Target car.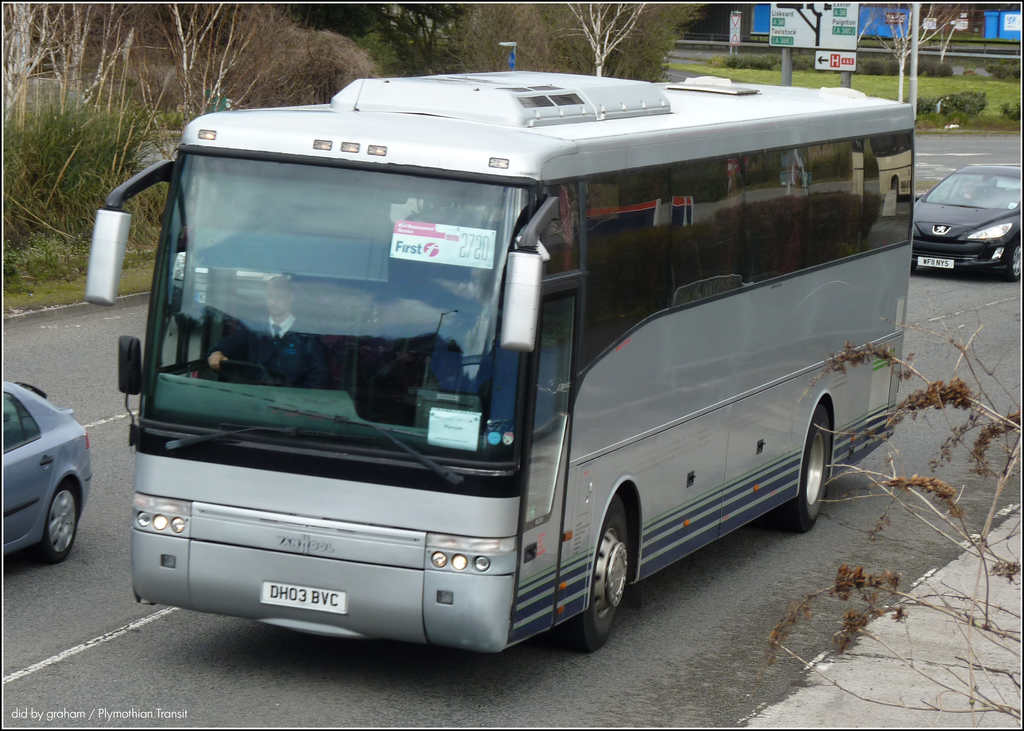
Target region: 1, 377, 102, 568.
